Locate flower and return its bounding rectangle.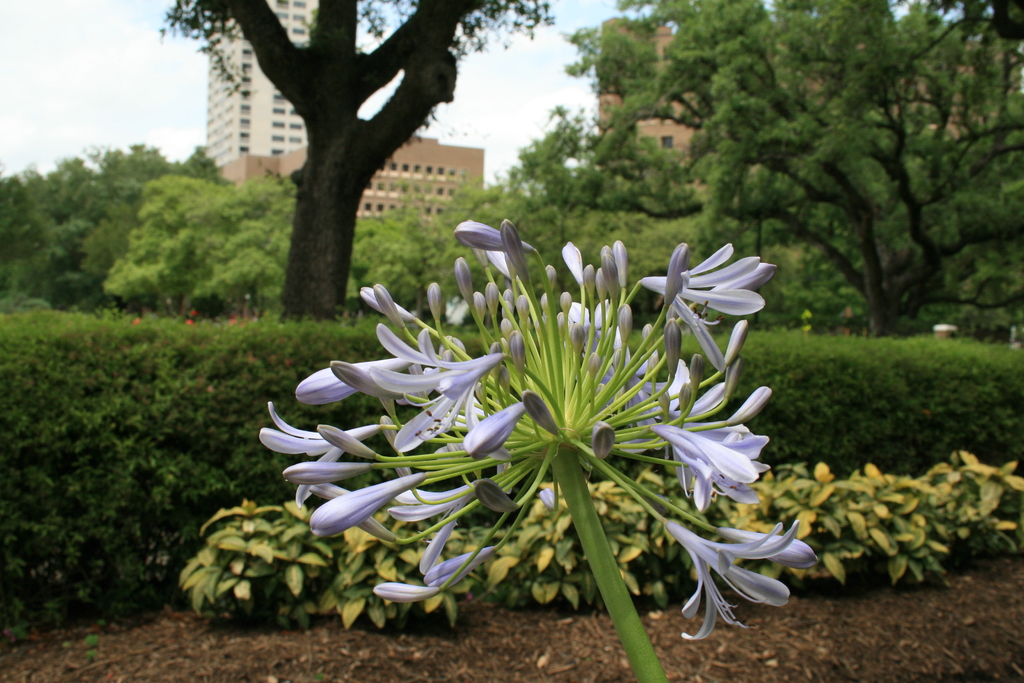
426/283/440/323.
